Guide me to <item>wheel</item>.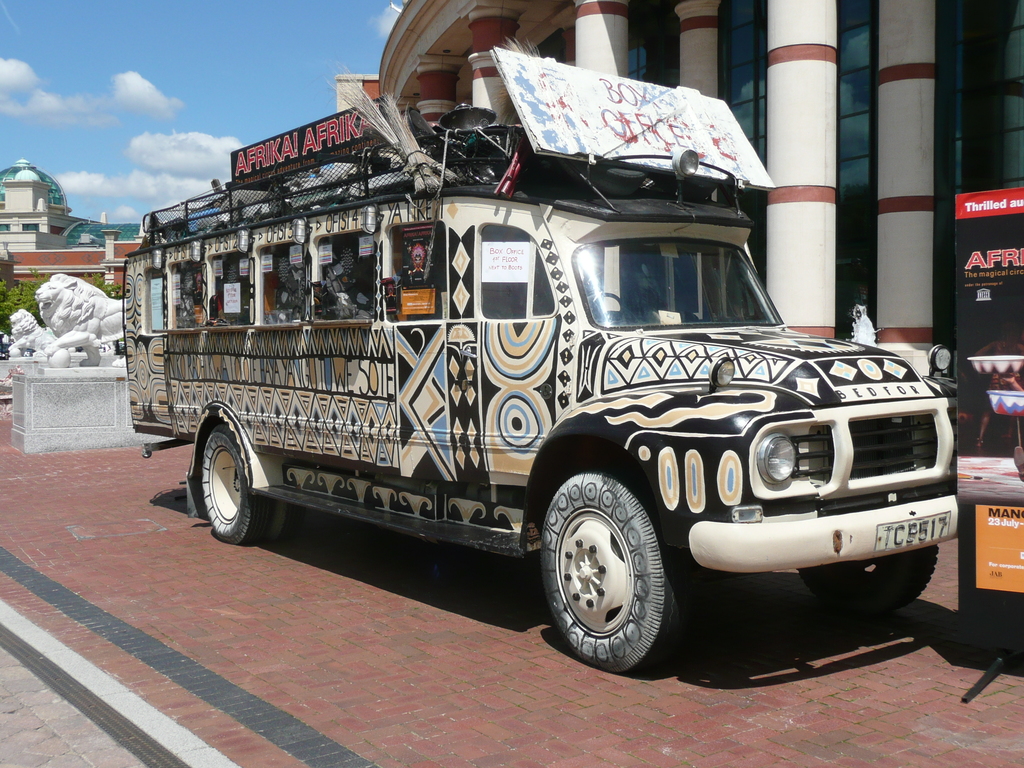
Guidance: BBox(275, 503, 301, 538).
